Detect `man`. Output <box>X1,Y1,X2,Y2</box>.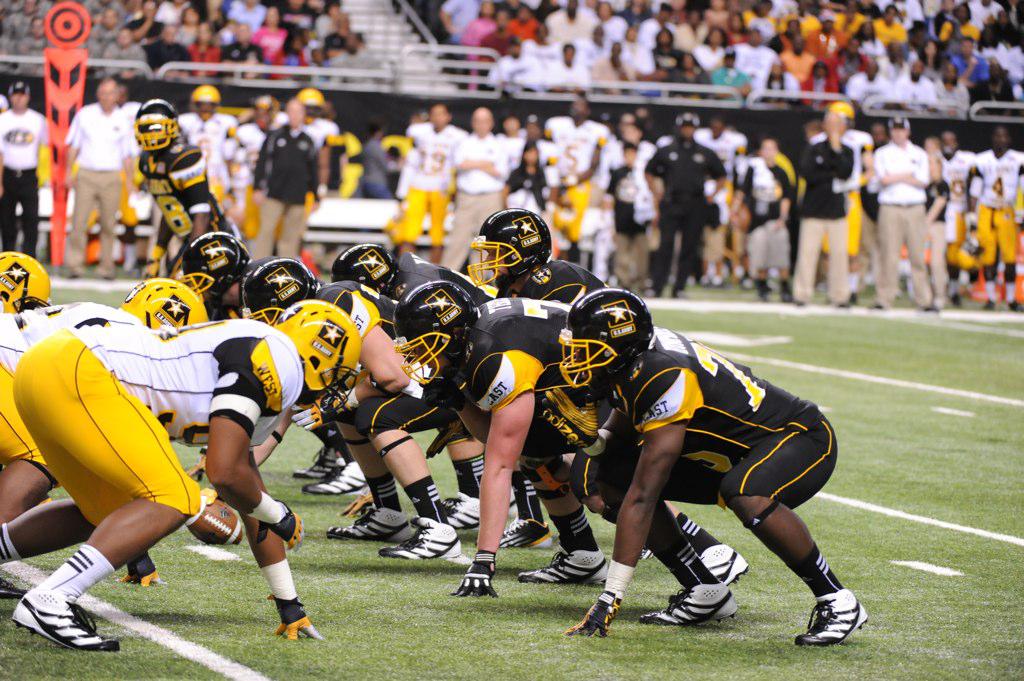
<box>543,90,614,271</box>.
